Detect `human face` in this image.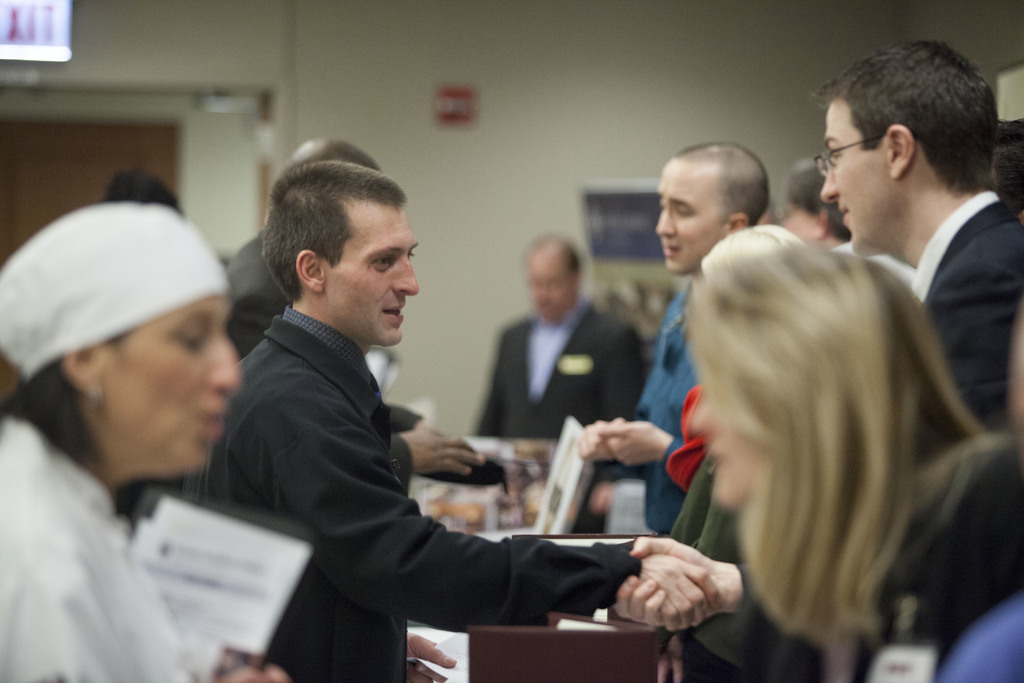
Detection: (655,161,729,274).
